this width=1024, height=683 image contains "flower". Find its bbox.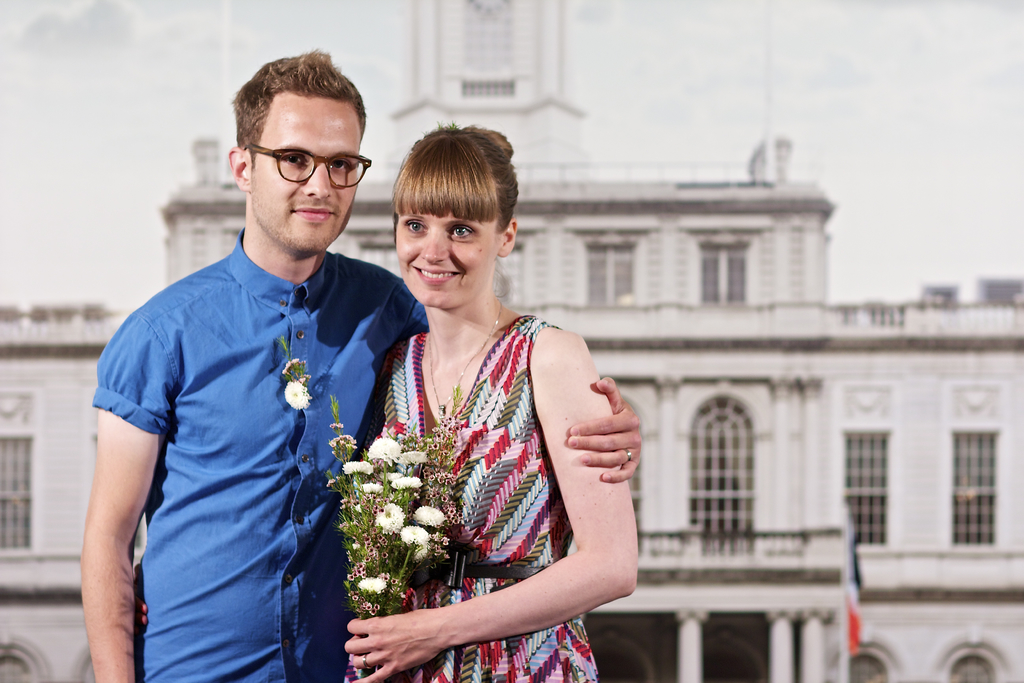
Rect(408, 546, 428, 562).
